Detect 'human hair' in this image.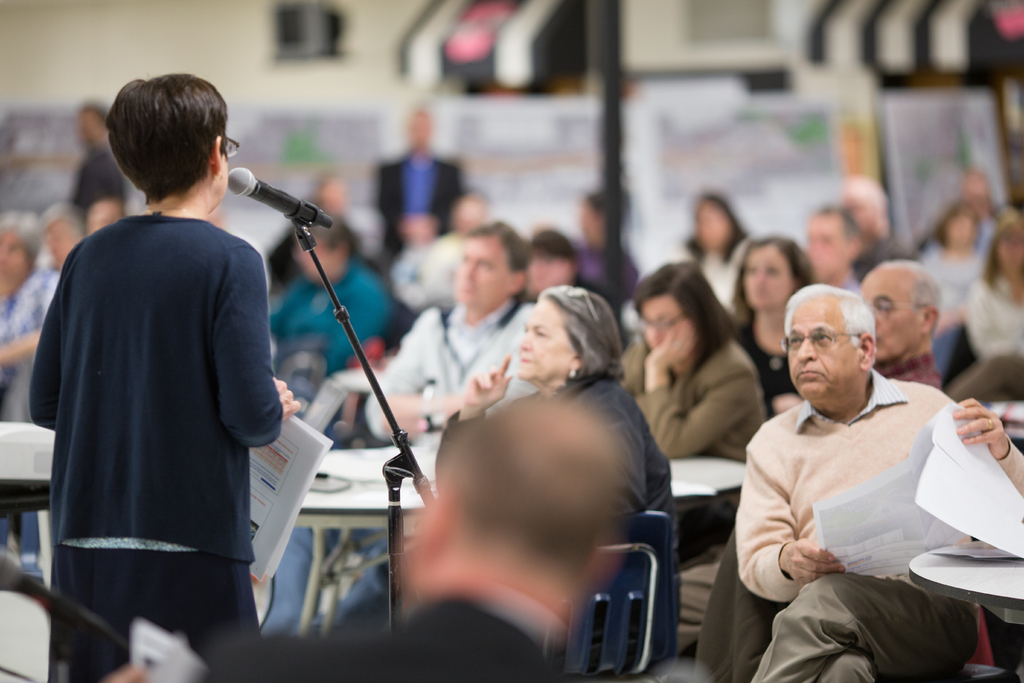
Detection: [538, 287, 626, 382].
